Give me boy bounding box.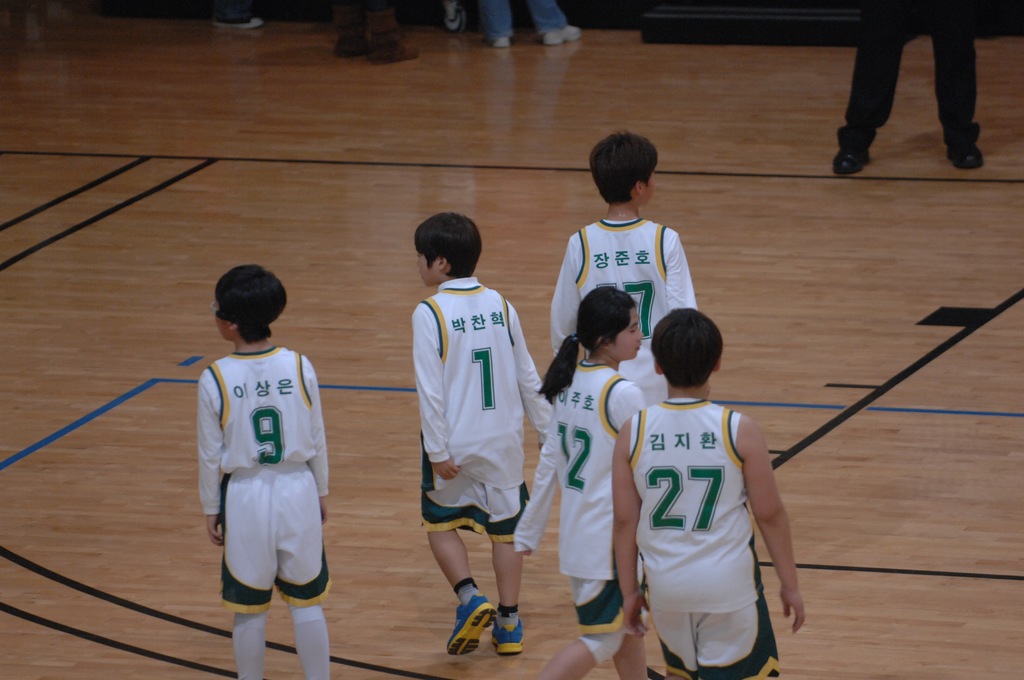
<box>200,264,334,677</box>.
